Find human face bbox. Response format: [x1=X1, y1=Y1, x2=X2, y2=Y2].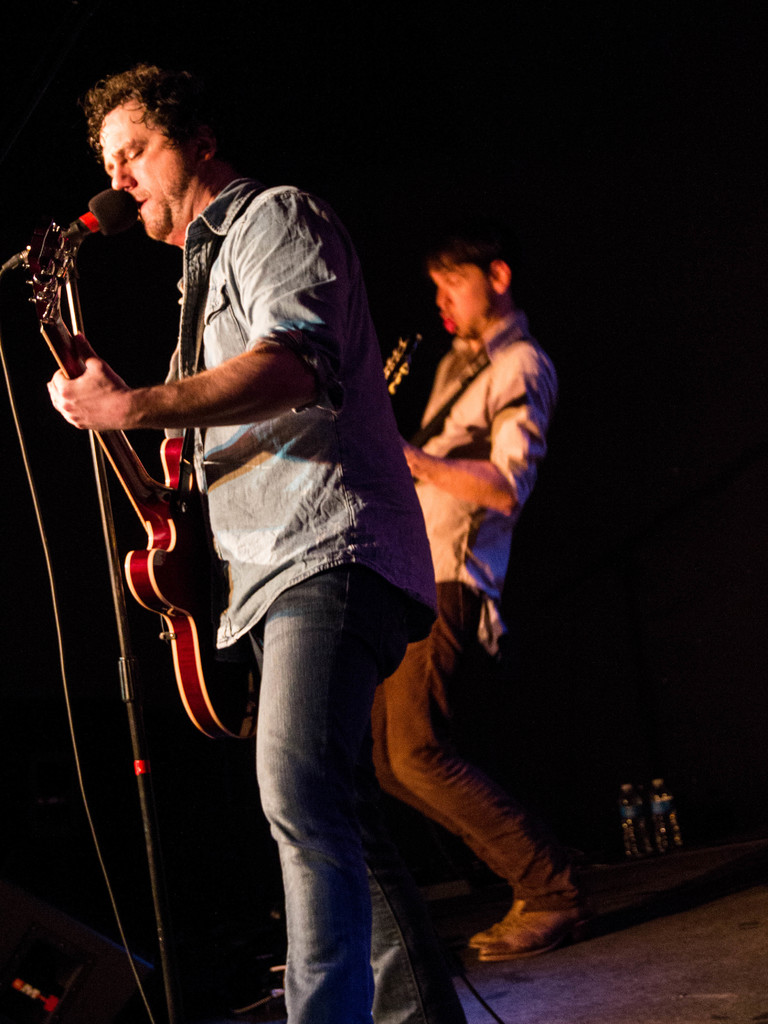
[x1=420, y1=262, x2=499, y2=340].
